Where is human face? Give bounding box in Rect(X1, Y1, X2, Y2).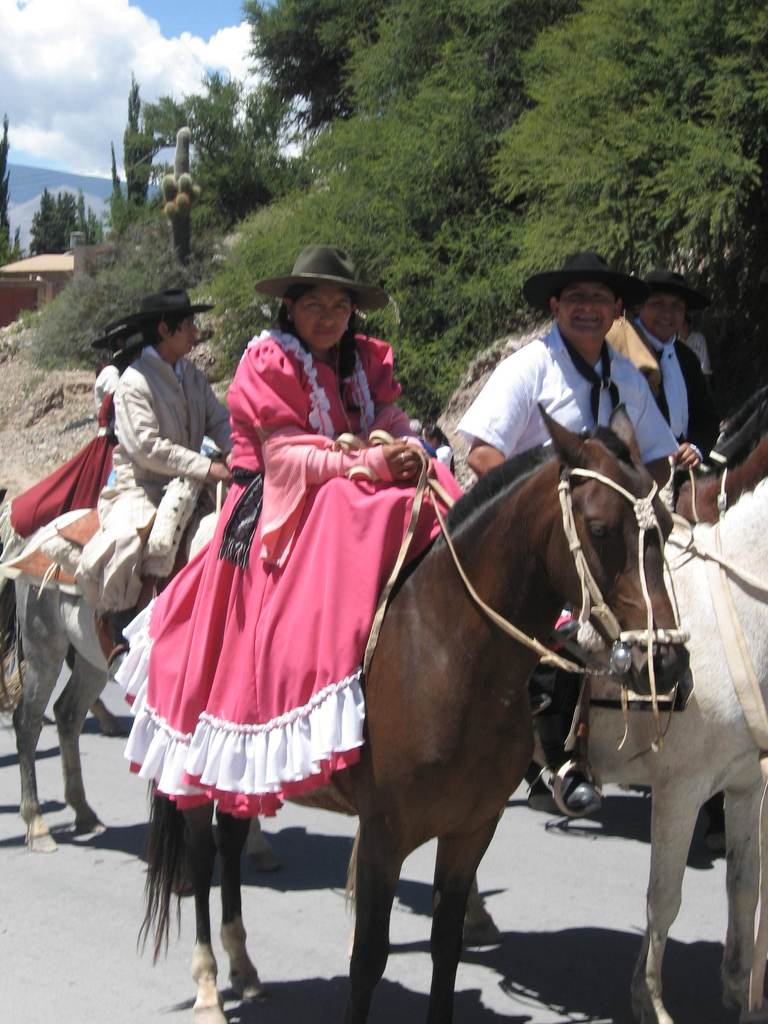
Rect(557, 283, 617, 340).
